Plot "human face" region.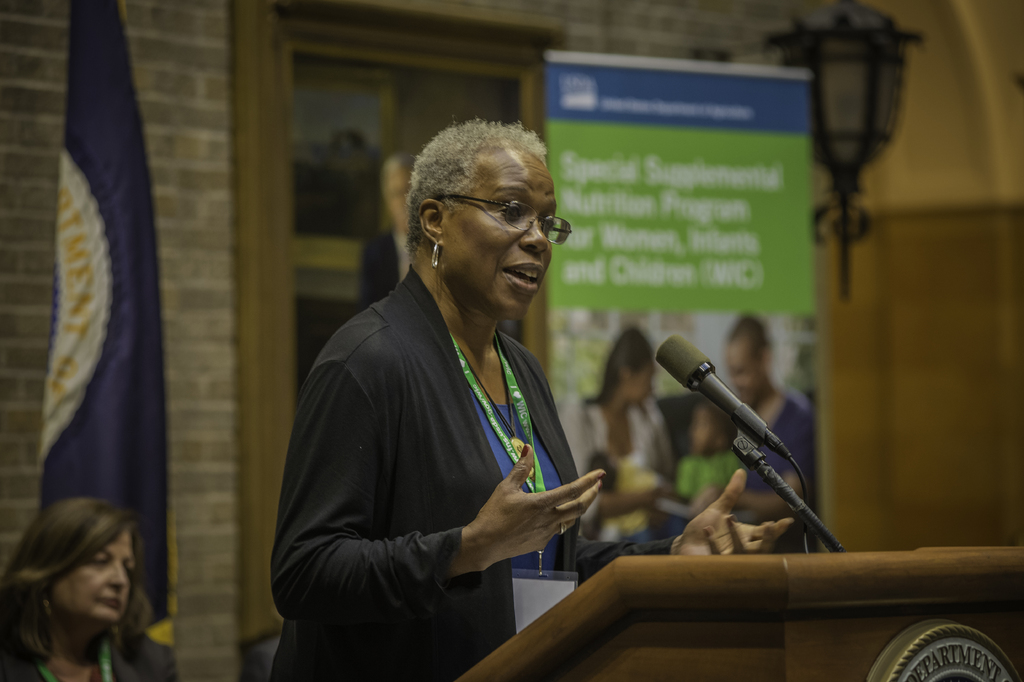
Plotted at BBox(56, 529, 136, 619).
